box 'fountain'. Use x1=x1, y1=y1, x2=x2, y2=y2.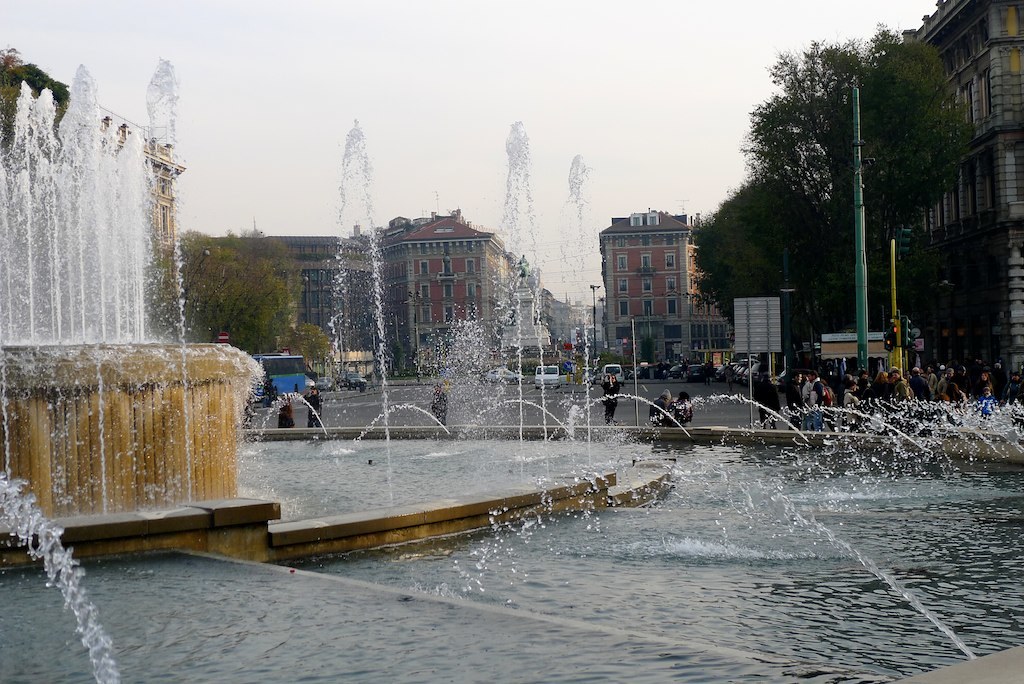
x1=0, y1=55, x2=195, y2=683.
